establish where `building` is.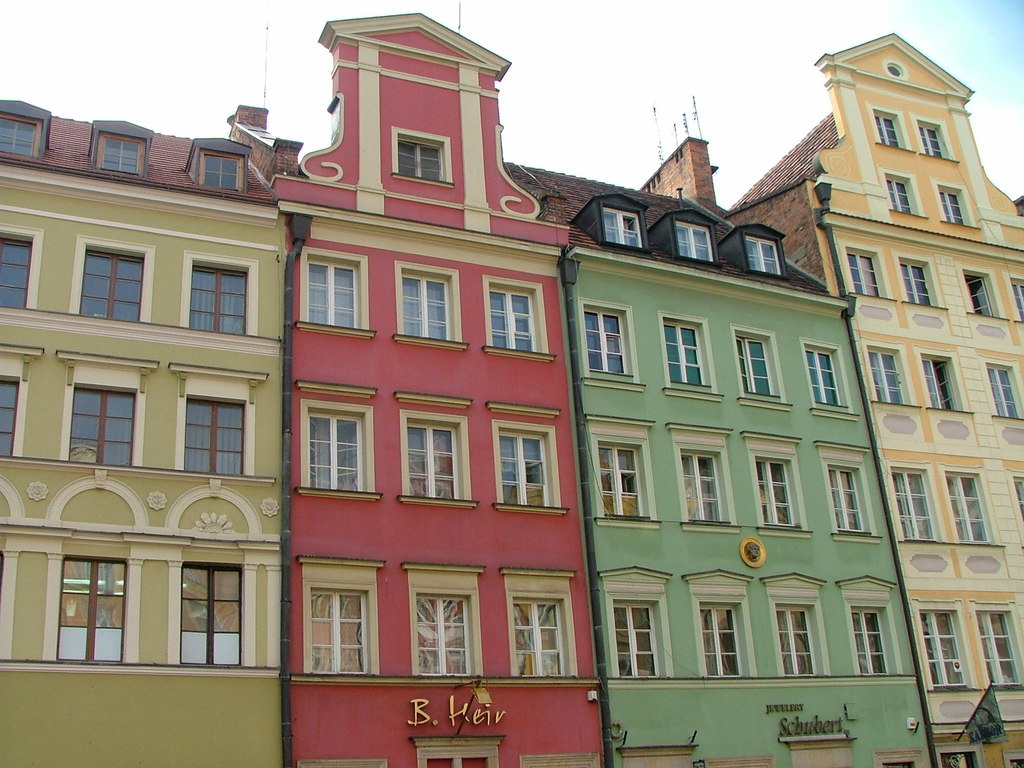
Established at (730,34,1023,767).
